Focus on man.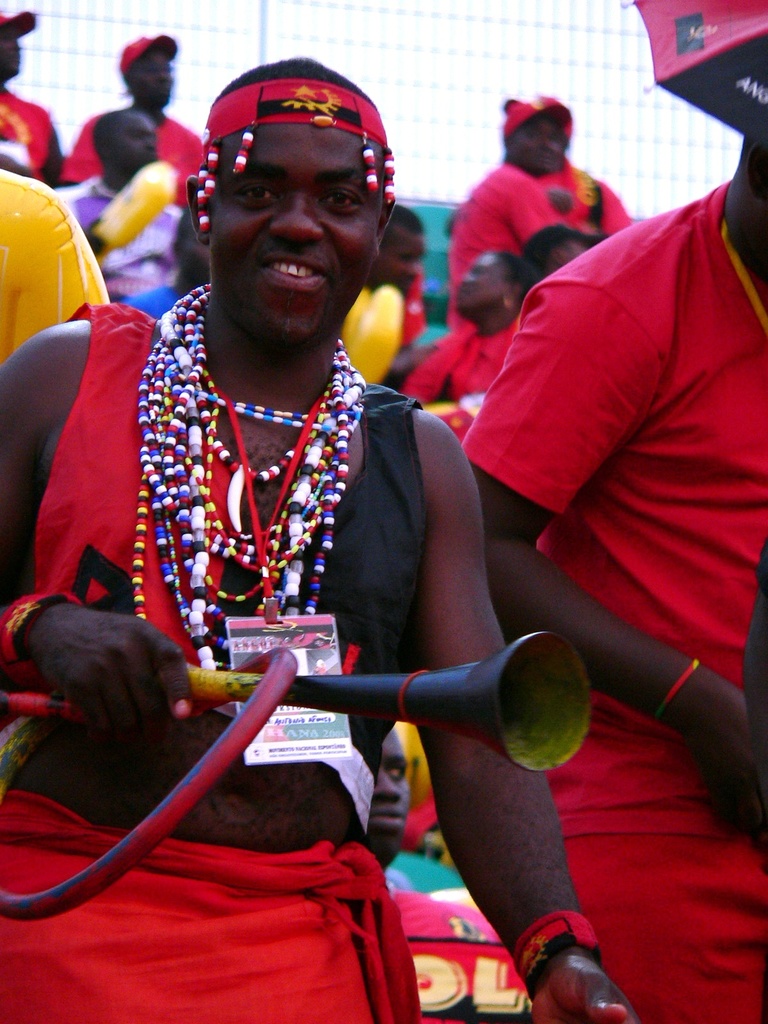
Focused at 465/84/767/1023.
